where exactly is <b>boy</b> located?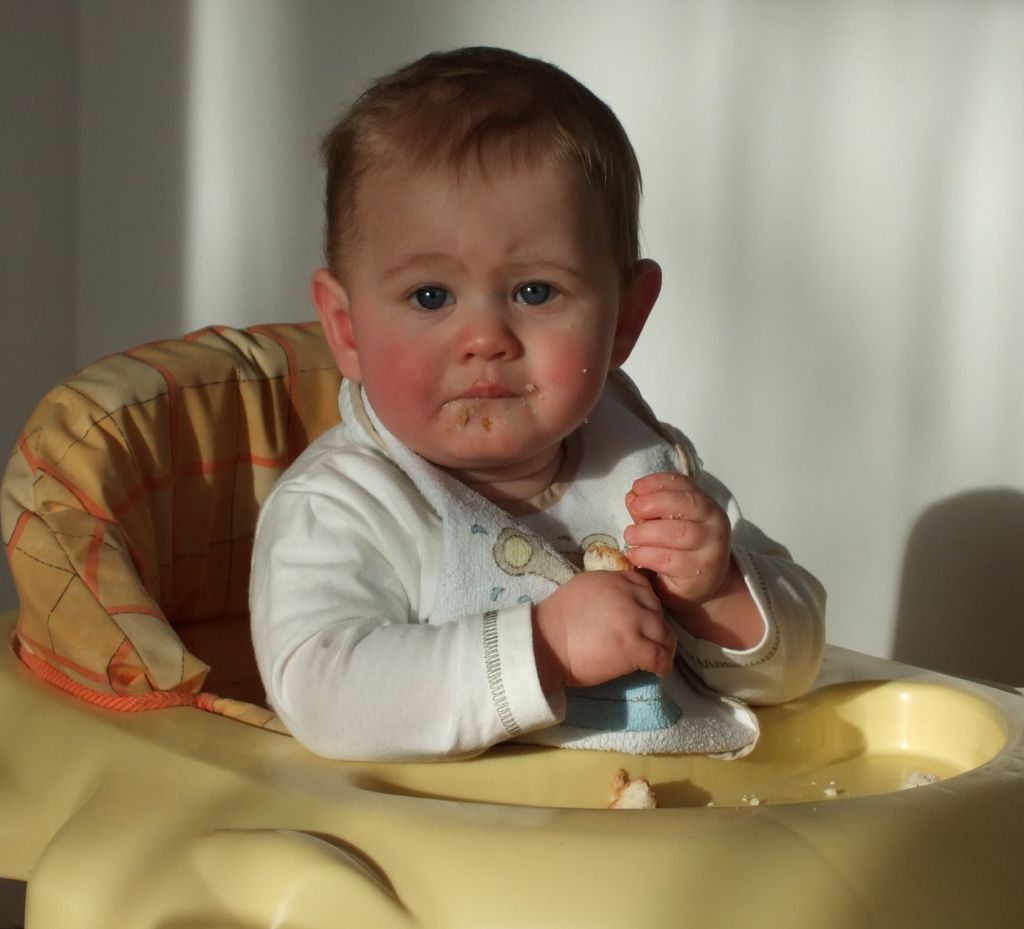
Its bounding box is (left=242, top=42, right=836, bottom=777).
